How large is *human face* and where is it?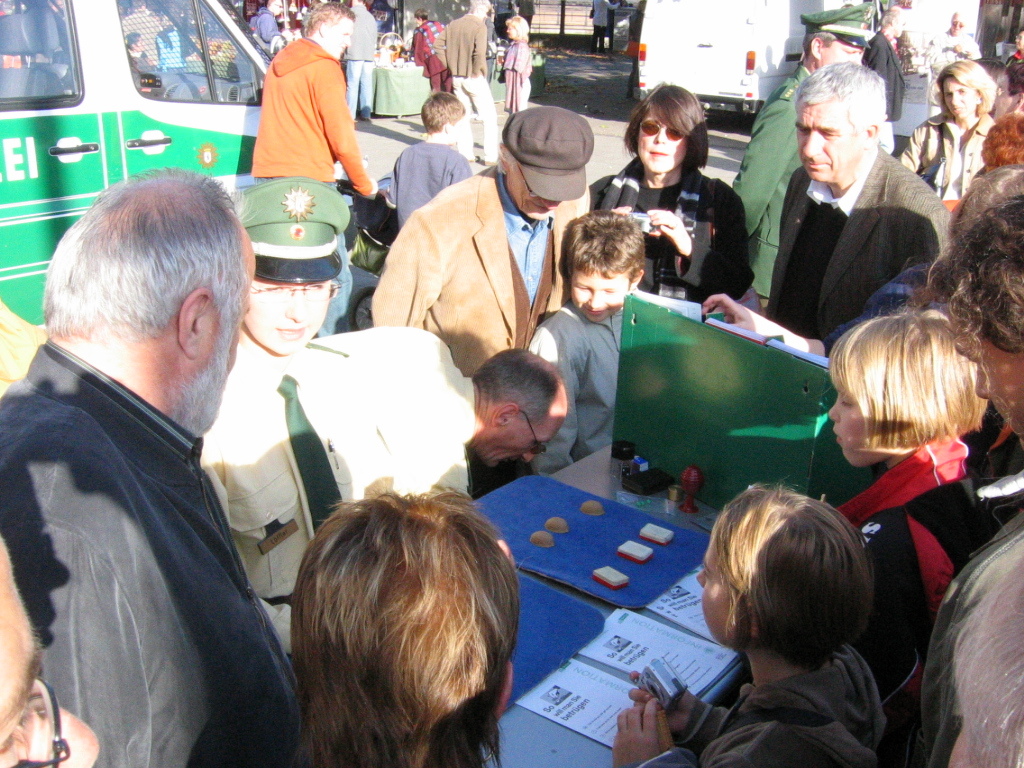
Bounding box: <region>248, 280, 334, 357</region>.
